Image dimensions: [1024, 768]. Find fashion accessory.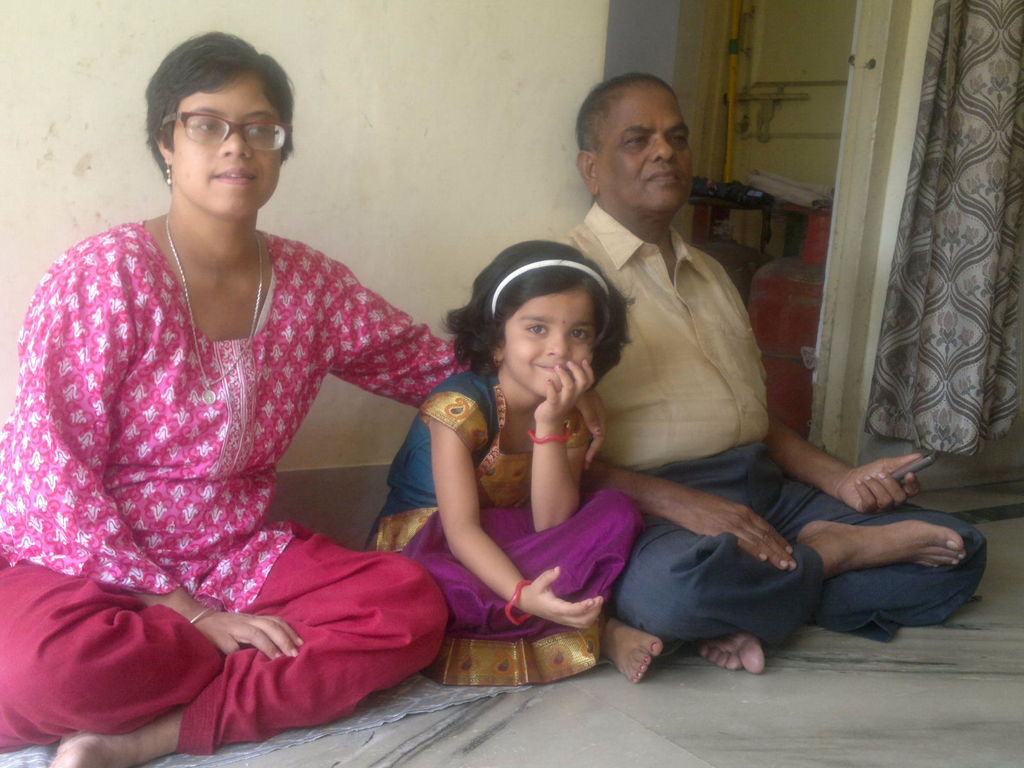
<box>652,643,655,650</box>.
